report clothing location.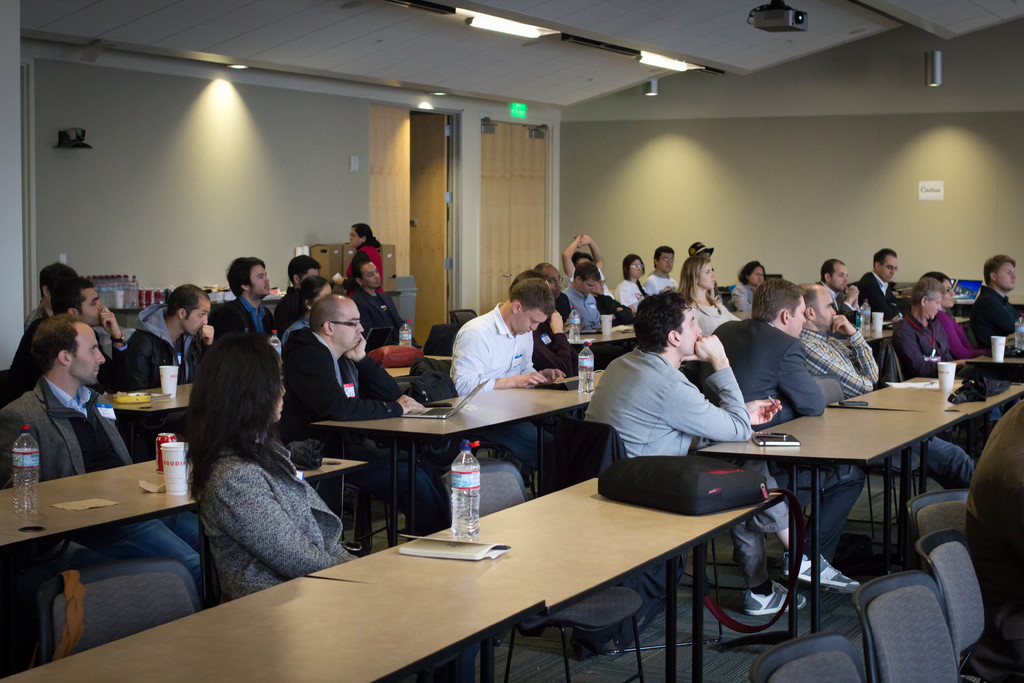
Report: locate(705, 319, 863, 554).
